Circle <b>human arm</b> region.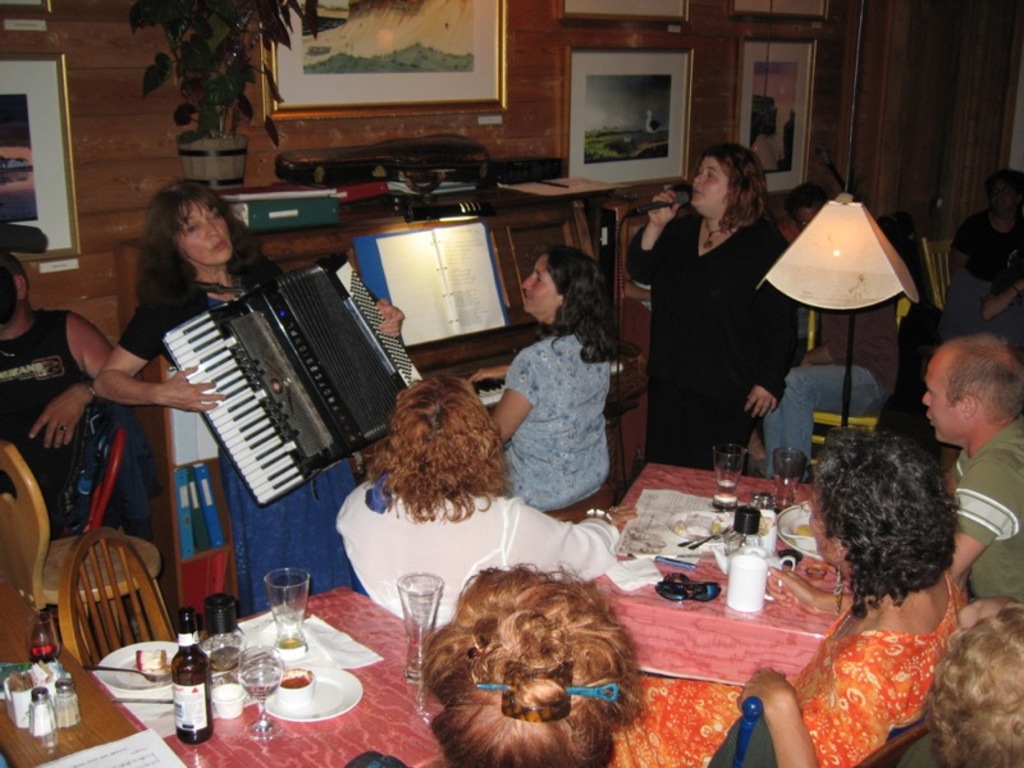
Region: rect(782, 307, 863, 370).
